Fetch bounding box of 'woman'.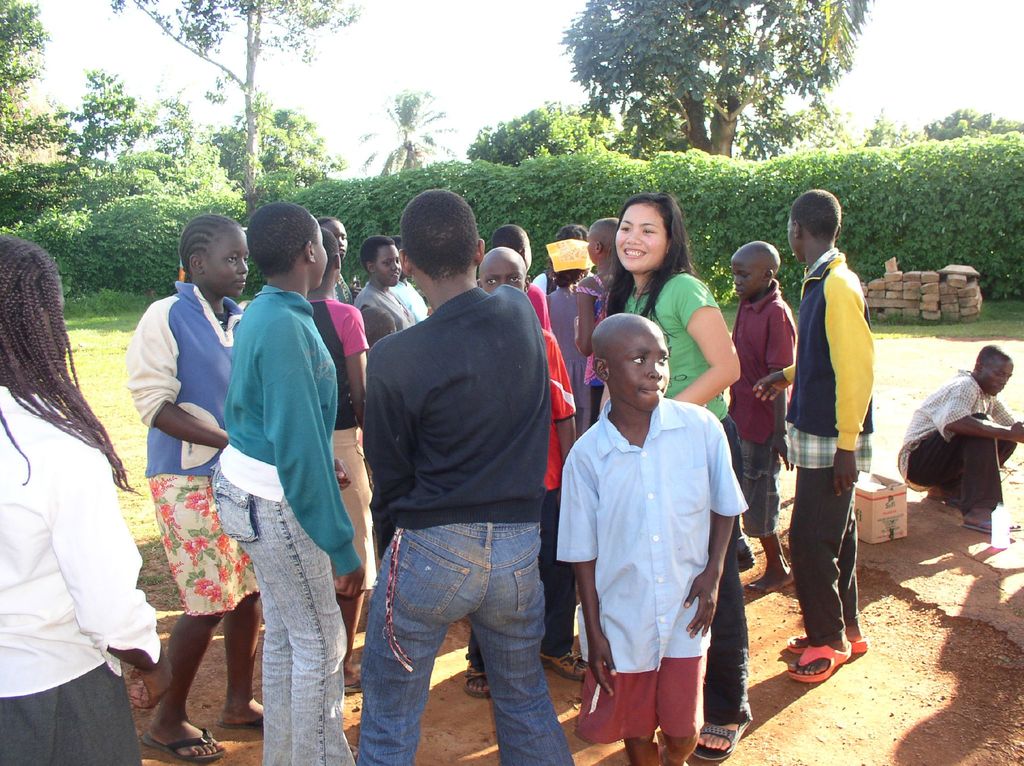
Bbox: <bbox>577, 215, 621, 425</bbox>.
